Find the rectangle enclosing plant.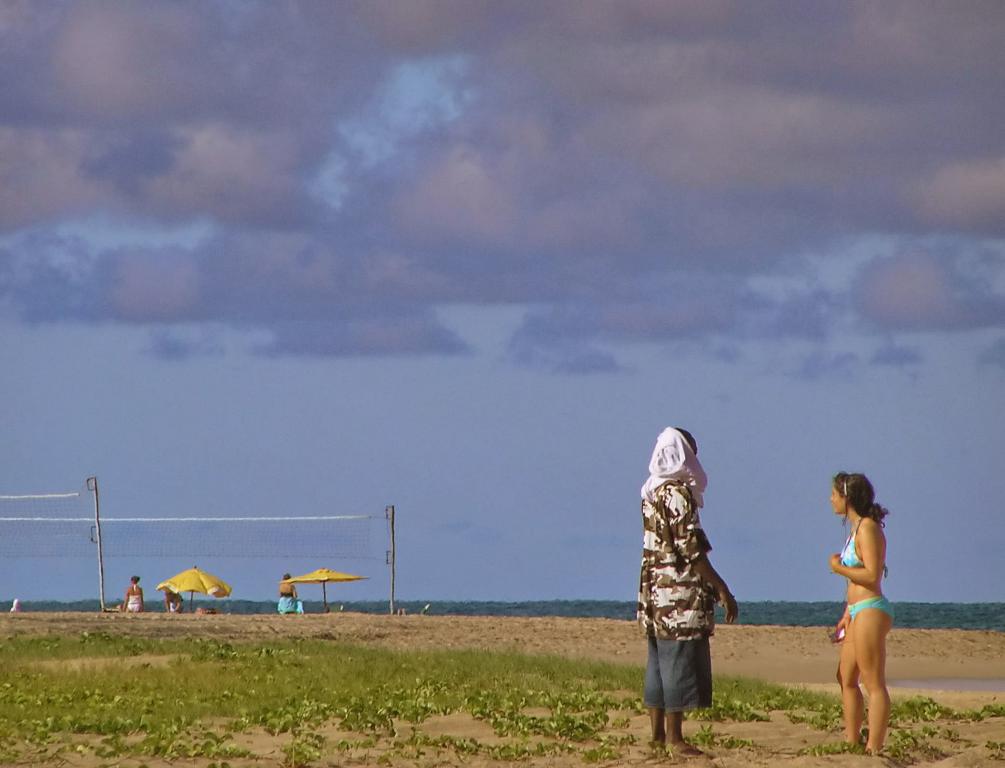
x1=970, y1=697, x2=1004, y2=720.
